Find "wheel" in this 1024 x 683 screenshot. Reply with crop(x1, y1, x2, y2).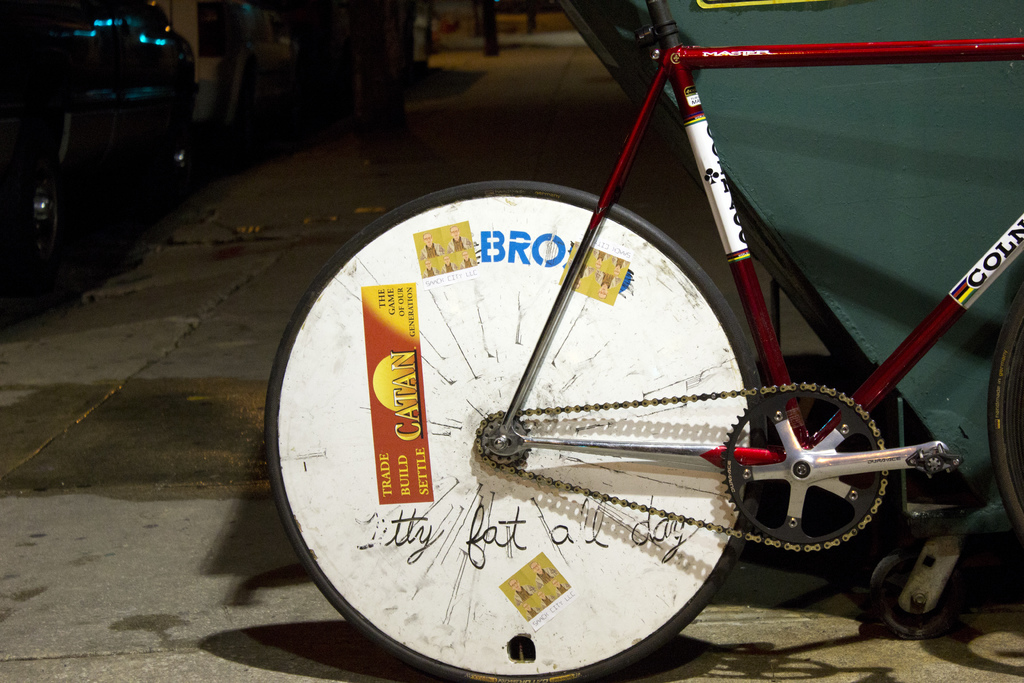
crop(991, 283, 1023, 537).
